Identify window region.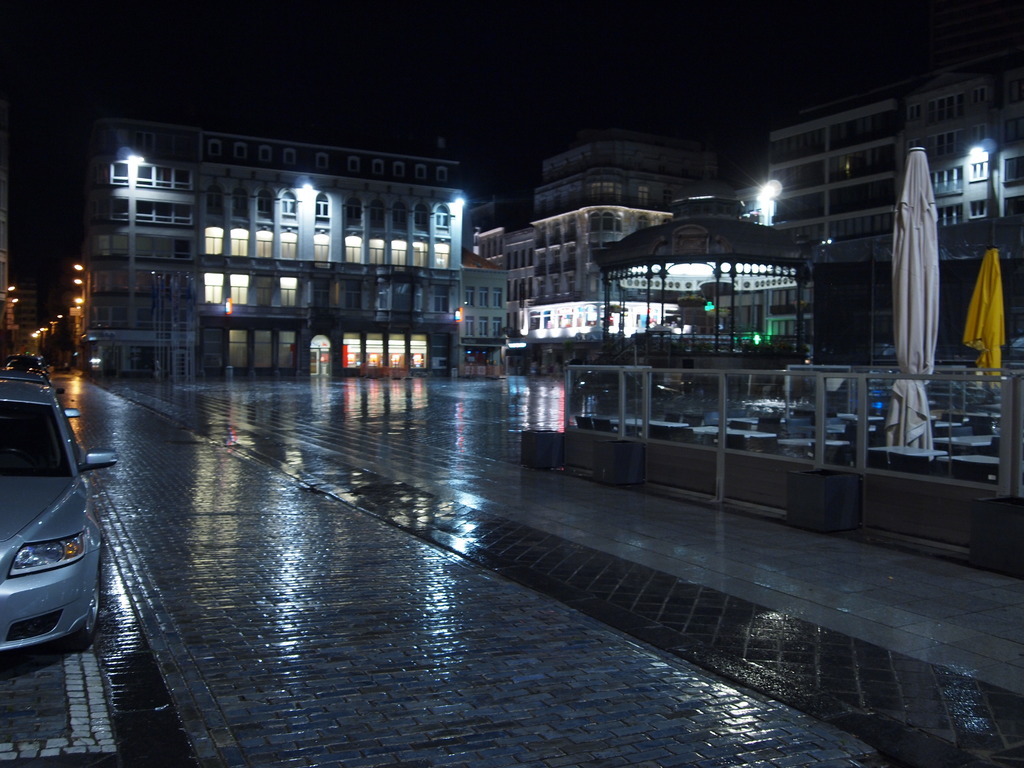
Region: 436/243/449/265.
